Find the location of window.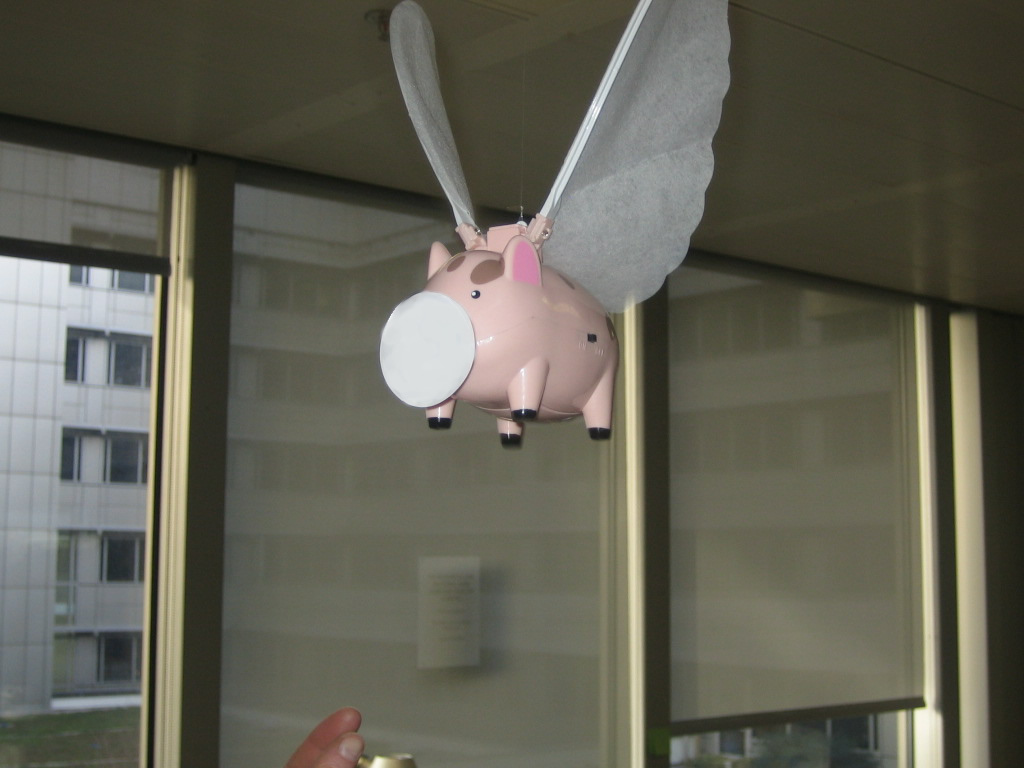
Location: <region>106, 331, 154, 390</region>.
